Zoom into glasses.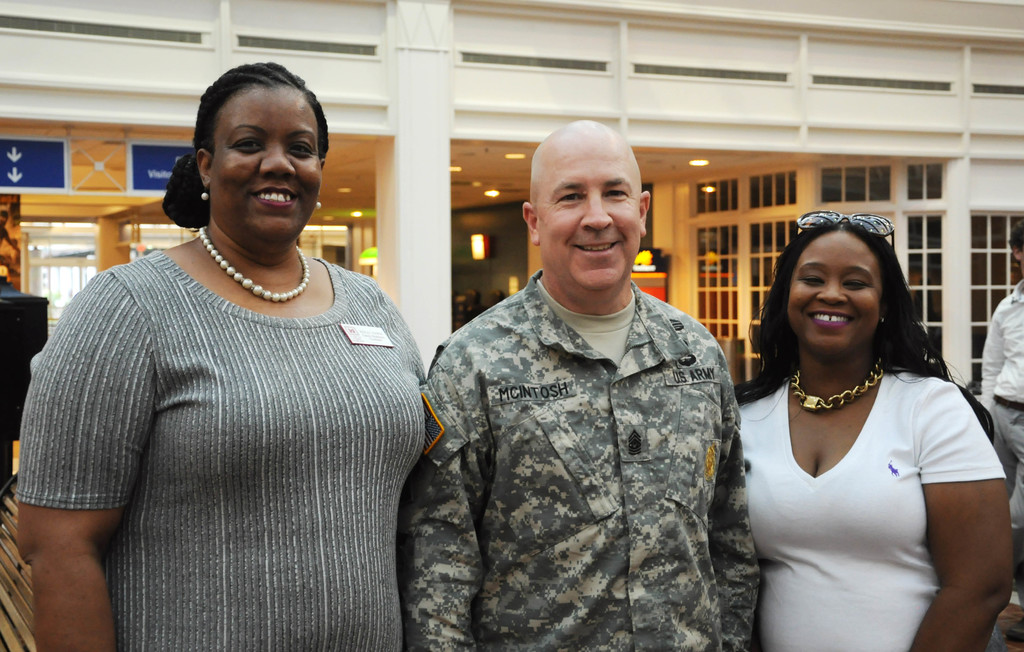
Zoom target: locate(794, 209, 895, 250).
